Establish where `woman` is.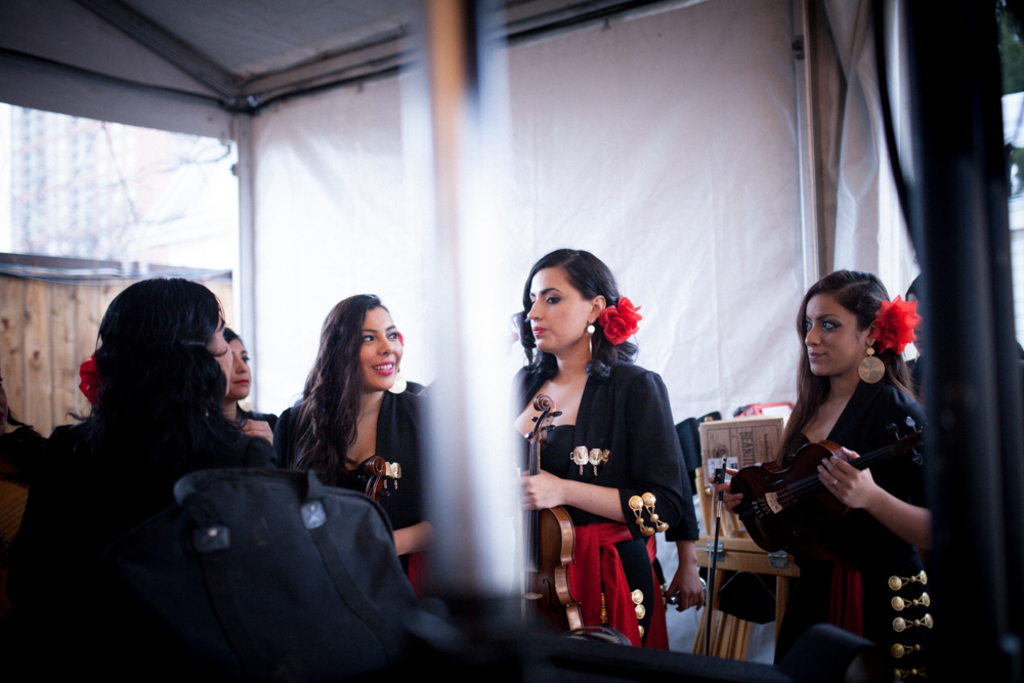
Established at x1=11 y1=275 x2=269 y2=546.
